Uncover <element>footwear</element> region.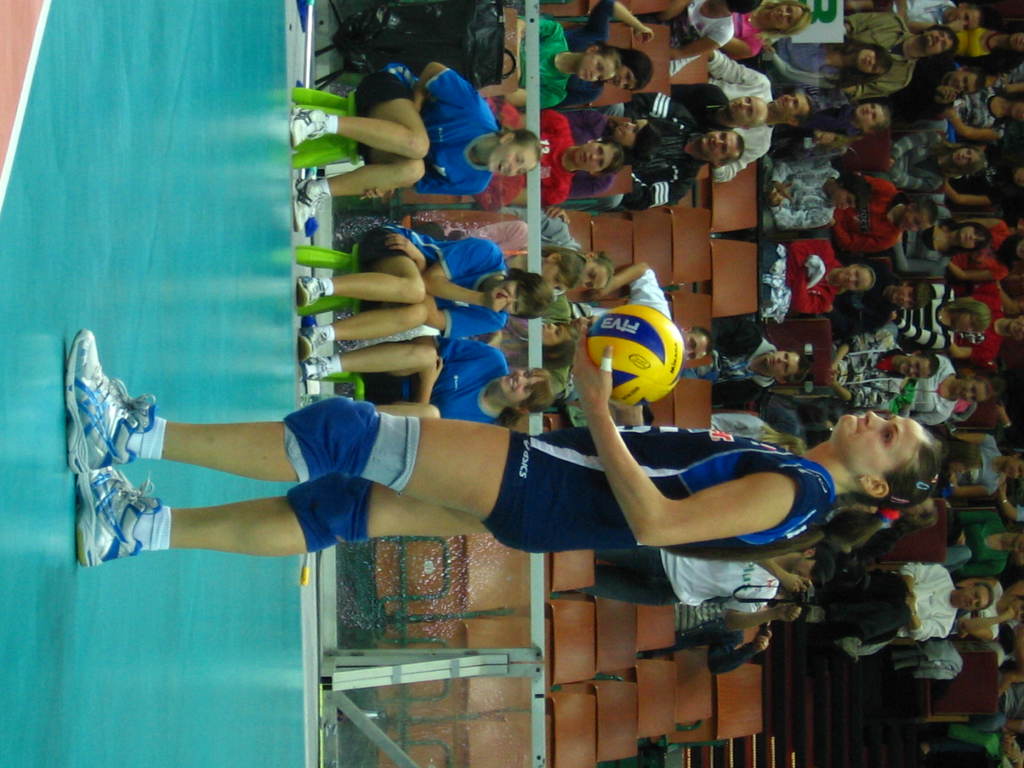
Uncovered: 75, 463, 164, 569.
